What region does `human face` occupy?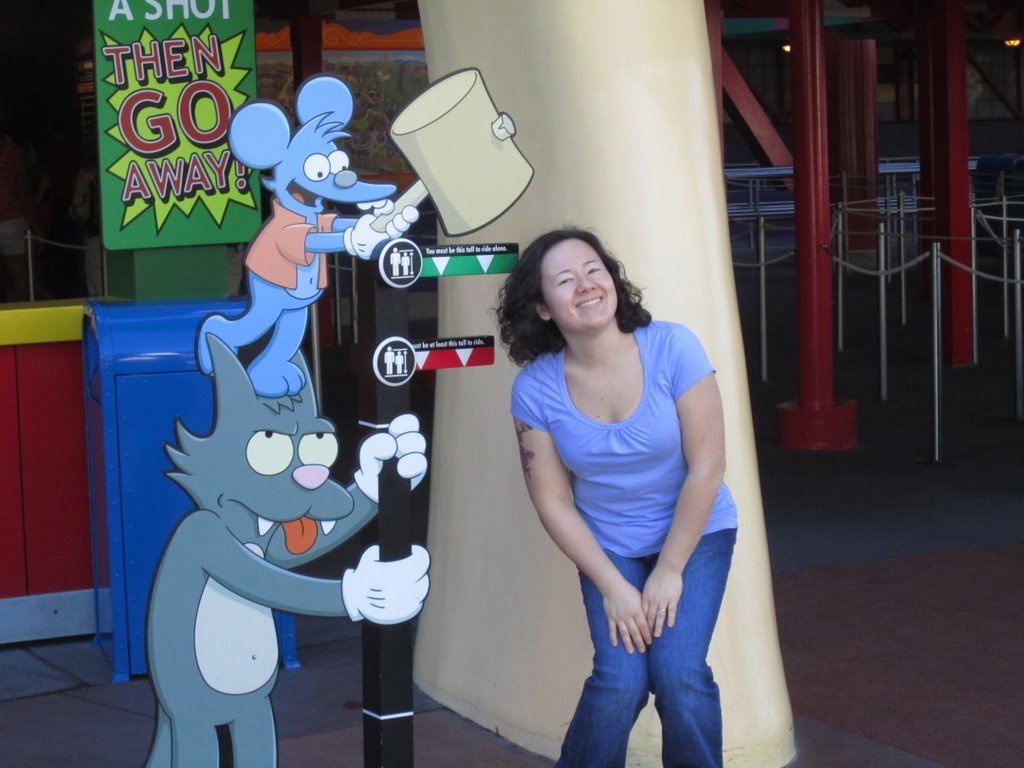
544, 240, 620, 327.
